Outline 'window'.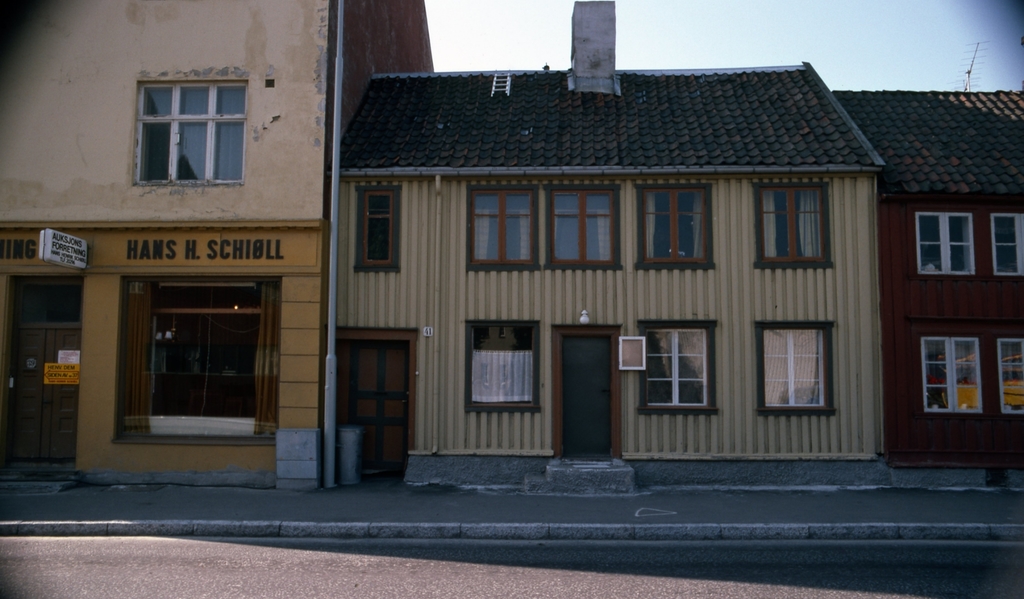
Outline: (922,335,983,413).
